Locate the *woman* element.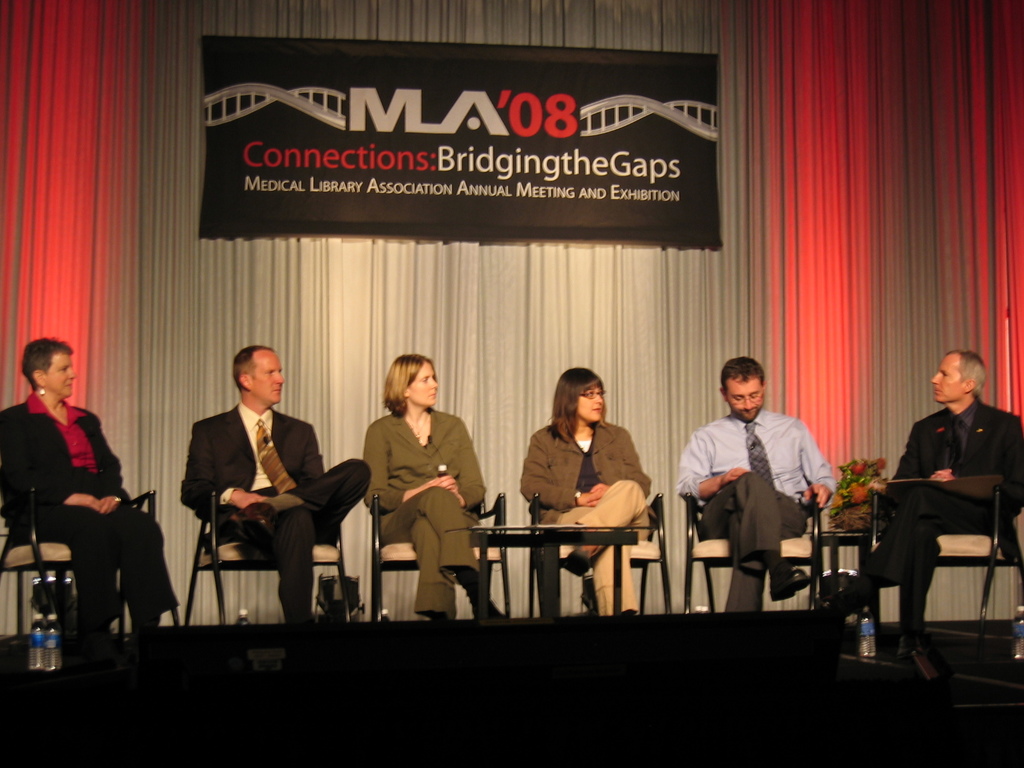
Element bbox: (522,371,650,605).
